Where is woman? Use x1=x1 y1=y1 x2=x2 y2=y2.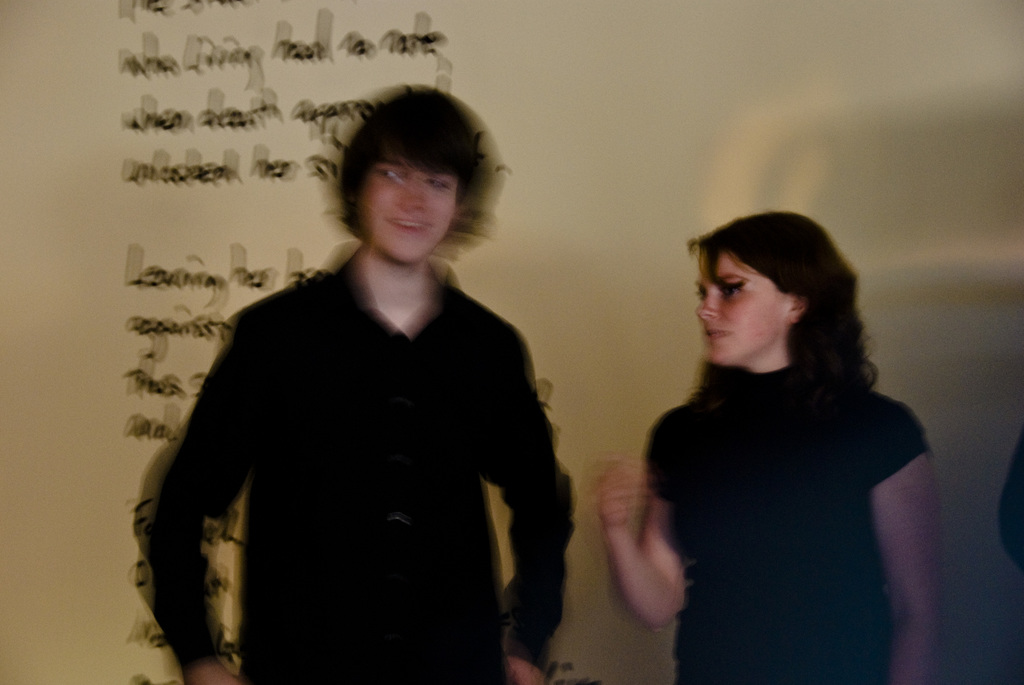
x1=621 y1=187 x2=932 y2=684.
